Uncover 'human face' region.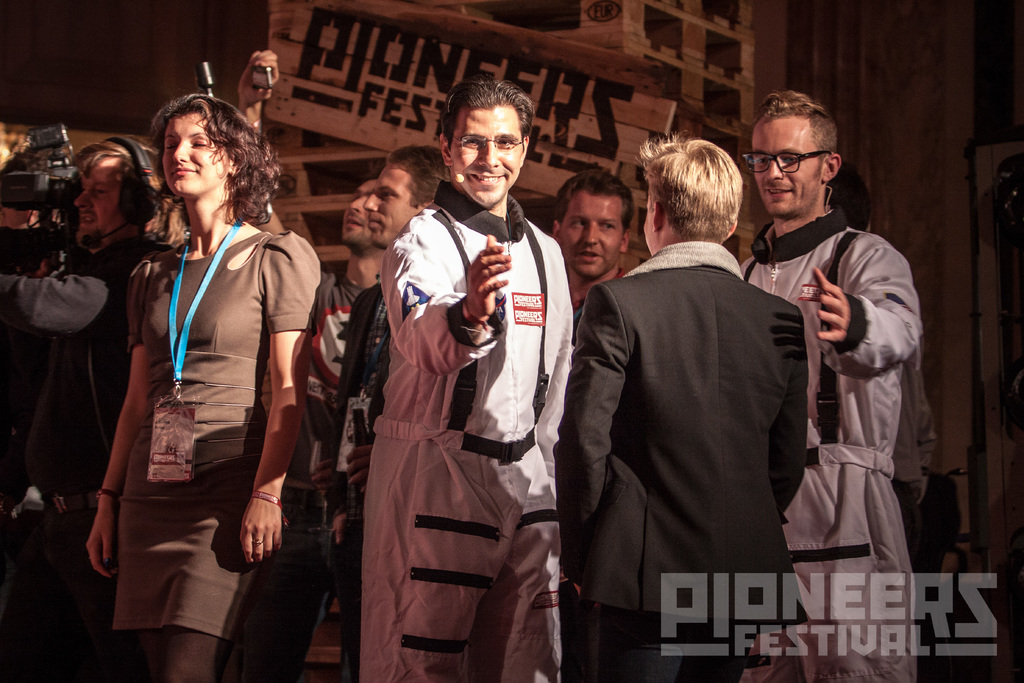
Uncovered: region(749, 117, 824, 221).
